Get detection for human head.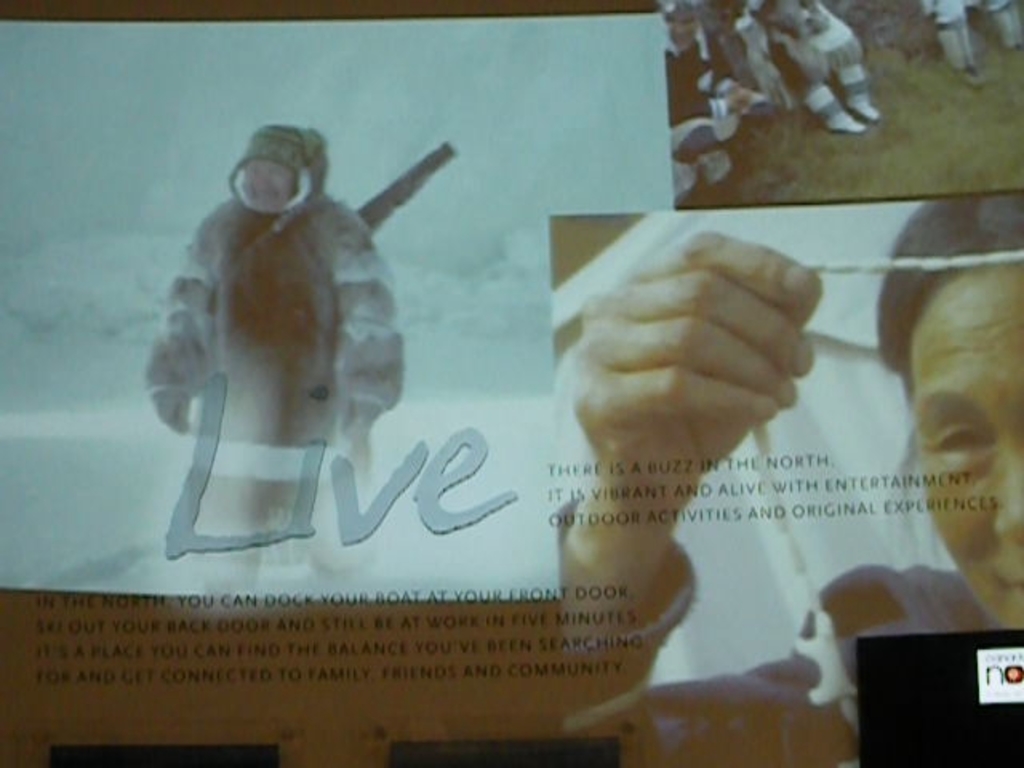
Detection: box(882, 197, 1022, 637).
